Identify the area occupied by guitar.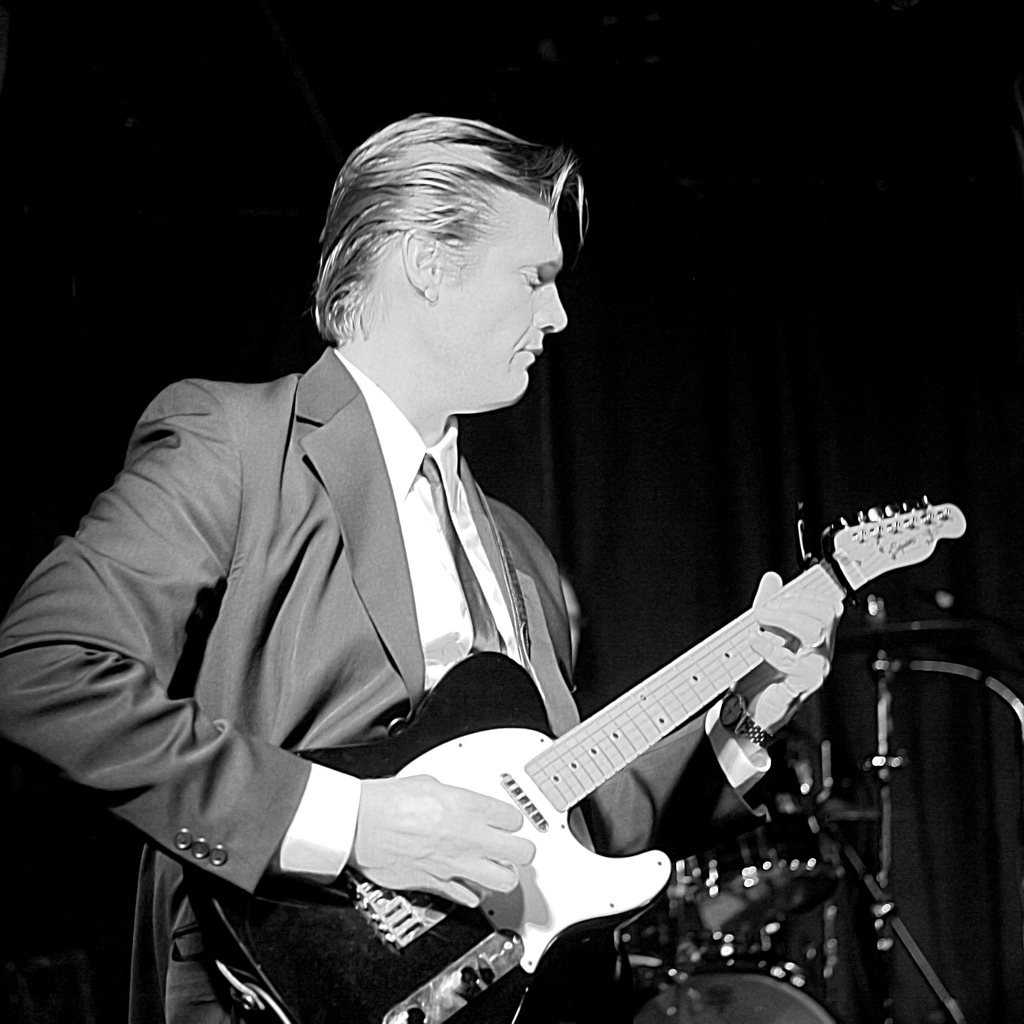
Area: left=279, top=488, right=947, bottom=1015.
